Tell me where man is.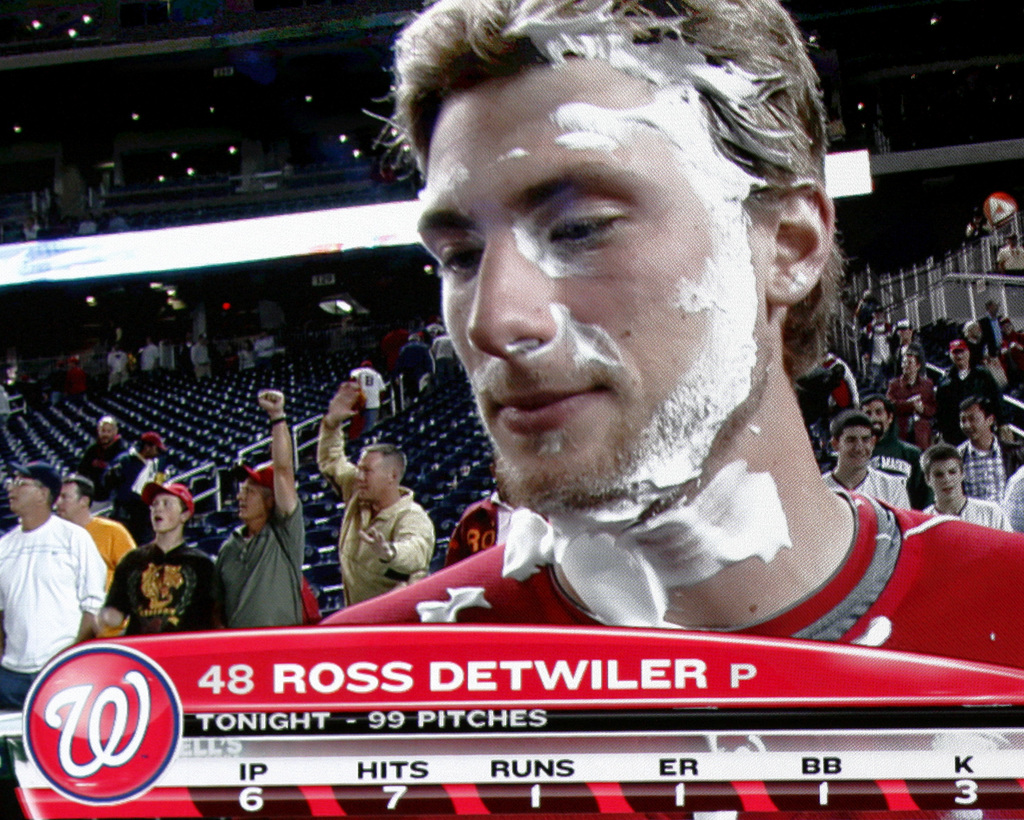
man is at <box>97,477,224,639</box>.
